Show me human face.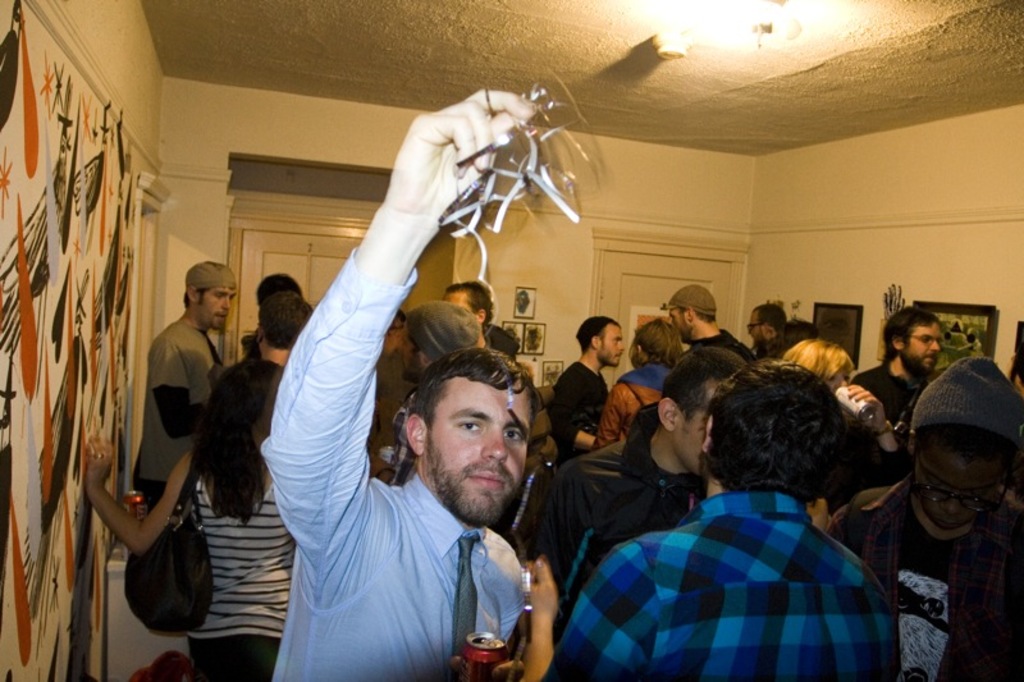
human face is here: [left=669, top=305, right=691, bottom=338].
